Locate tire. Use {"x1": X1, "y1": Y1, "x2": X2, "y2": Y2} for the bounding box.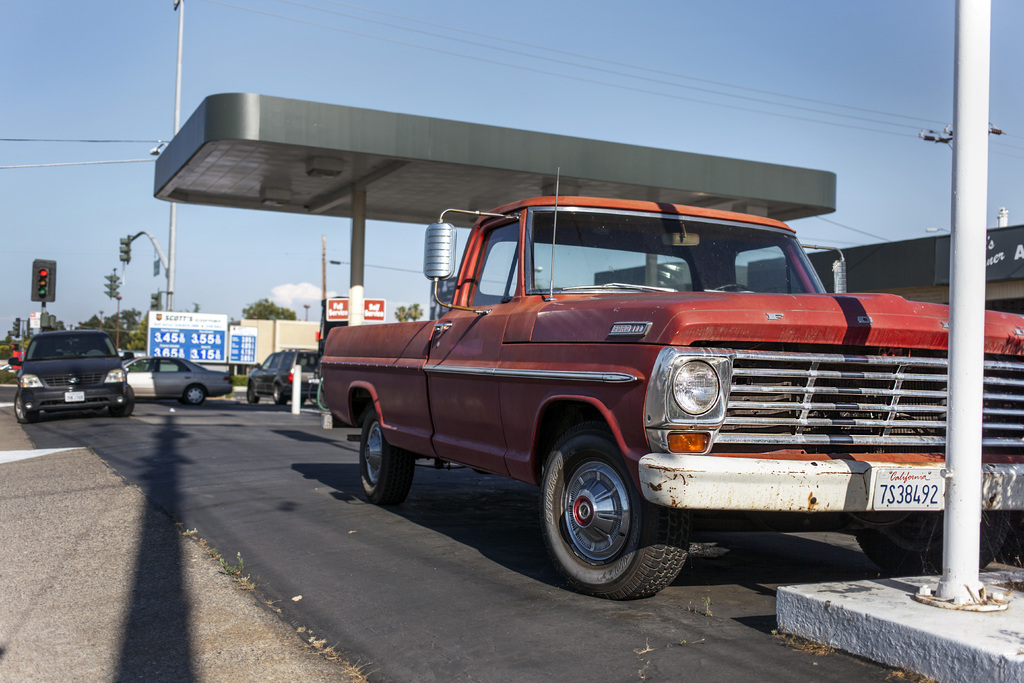
{"x1": 13, "y1": 391, "x2": 38, "y2": 424}.
